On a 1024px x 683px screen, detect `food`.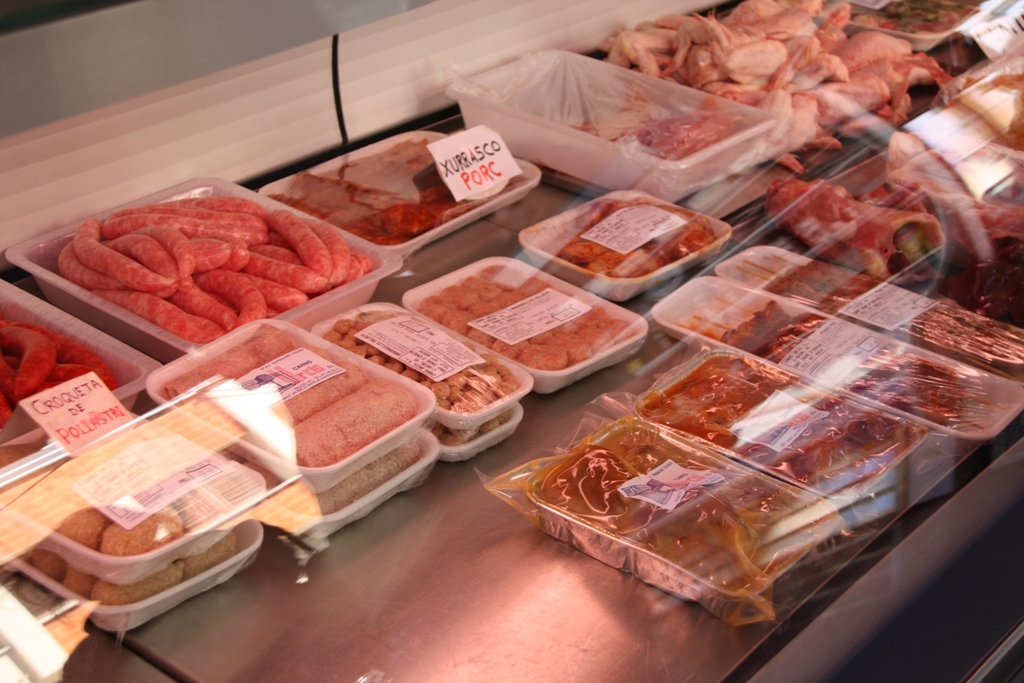
bbox(571, 83, 734, 161).
